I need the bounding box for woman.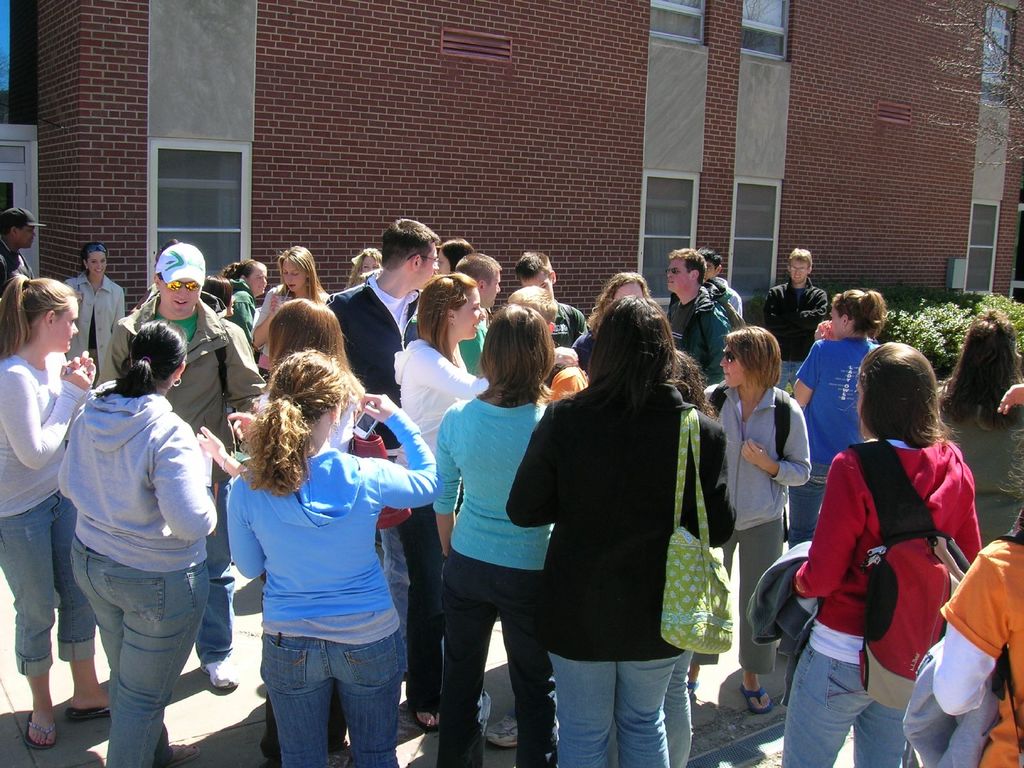
Here it is: (x1=778, y1=343, x2=981, y2=767).
